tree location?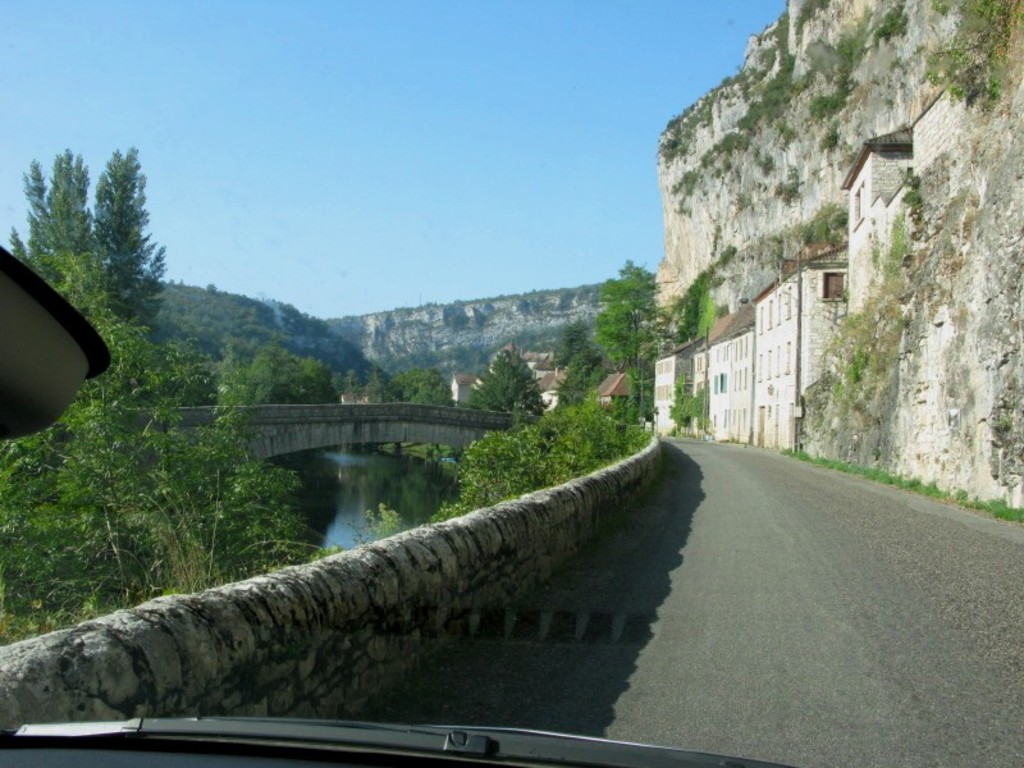
x1=553 y1=315 x2=605 y2=404
